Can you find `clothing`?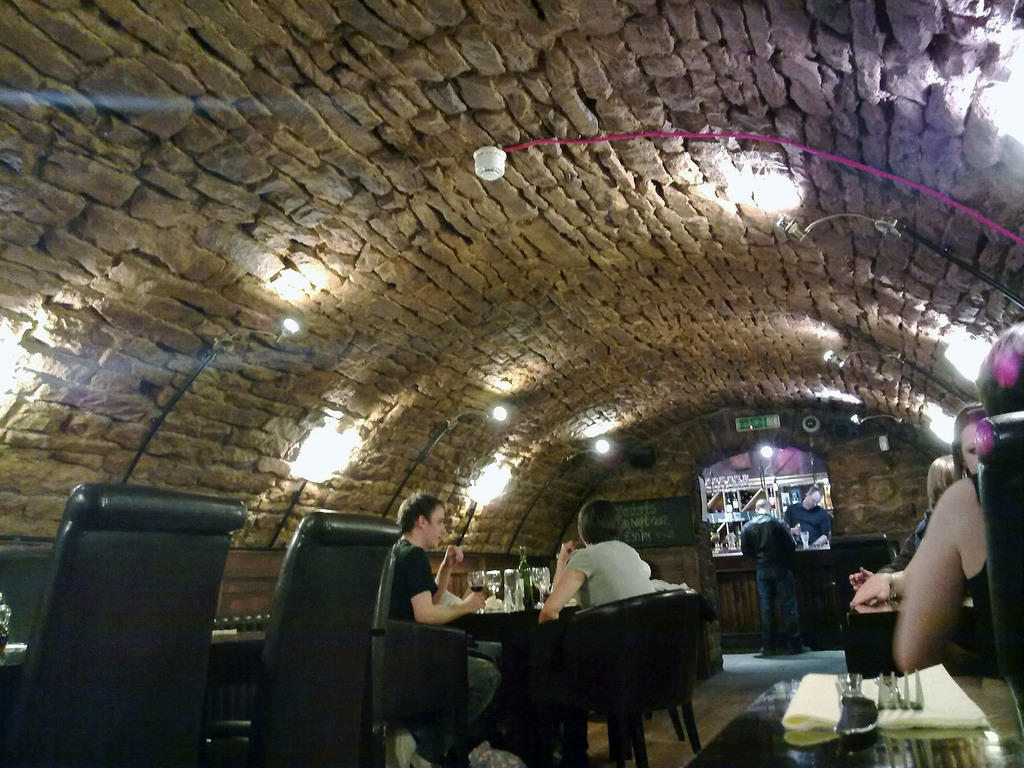
Yes, bounding box: rect(575, 536, 650, 601).
